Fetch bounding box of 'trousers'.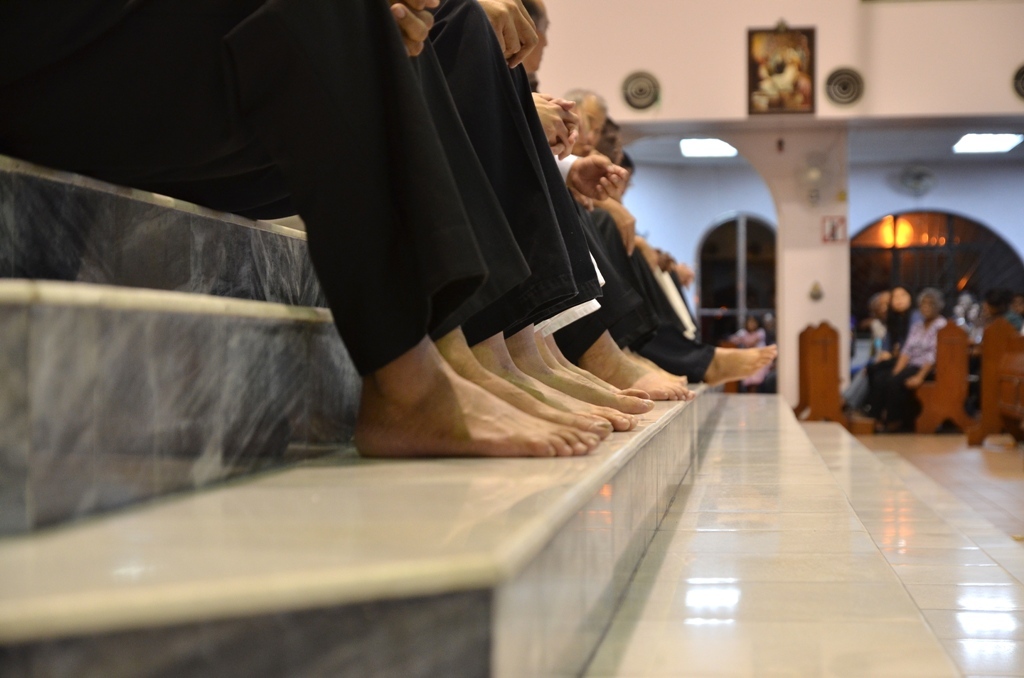
Bbox: Rect(0, 0, 527, 372).
